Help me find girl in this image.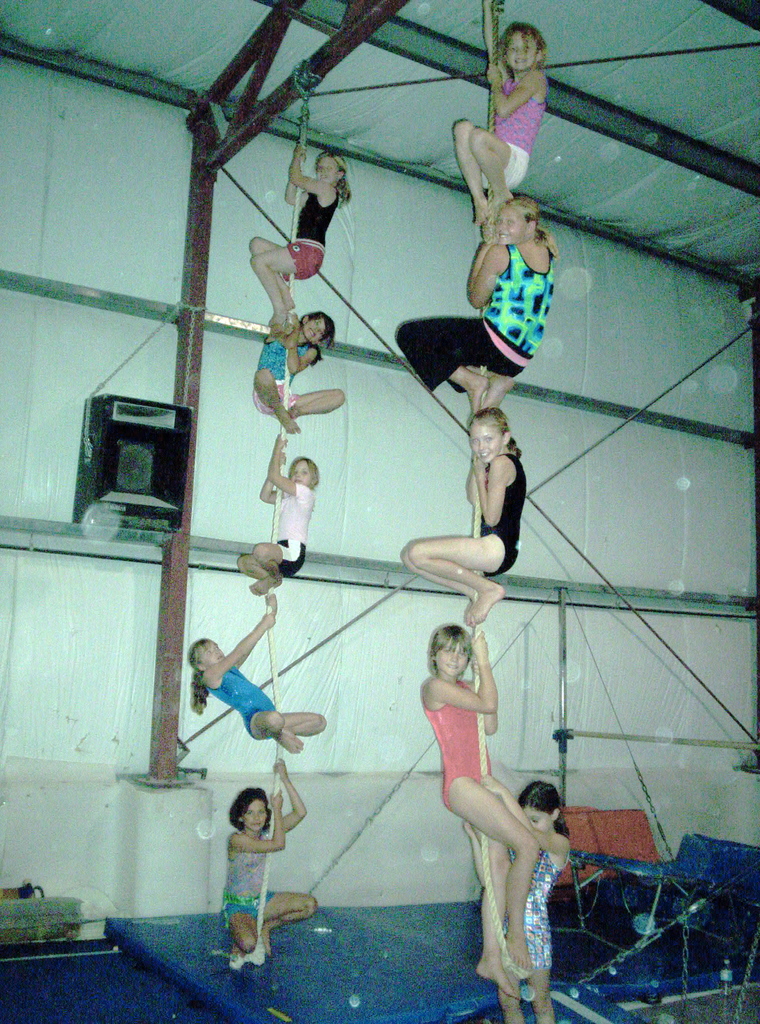
Found it: Rect(248, 305, 341, 435).
